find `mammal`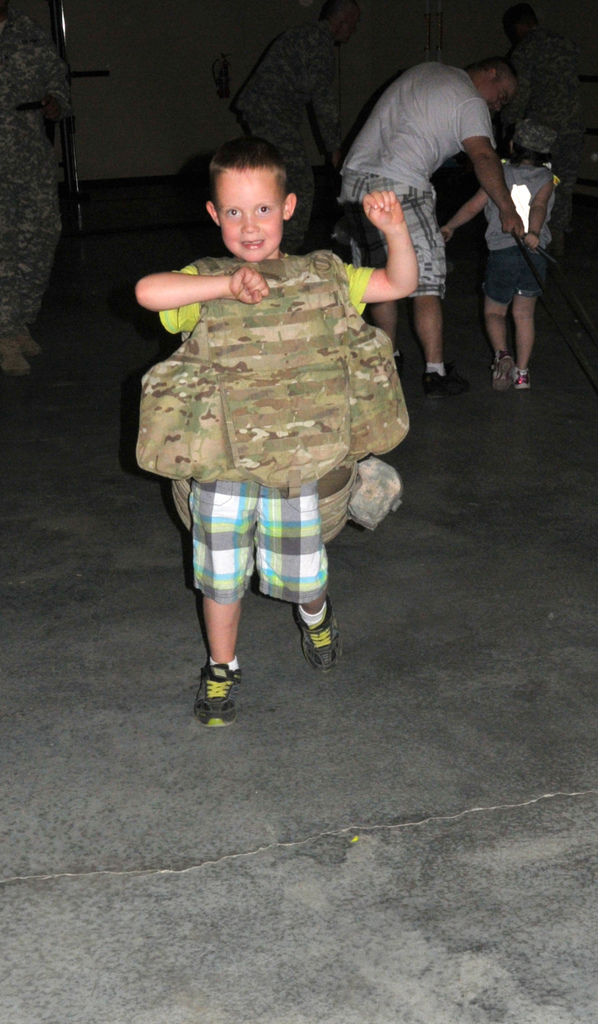
[0,0,73,373]
